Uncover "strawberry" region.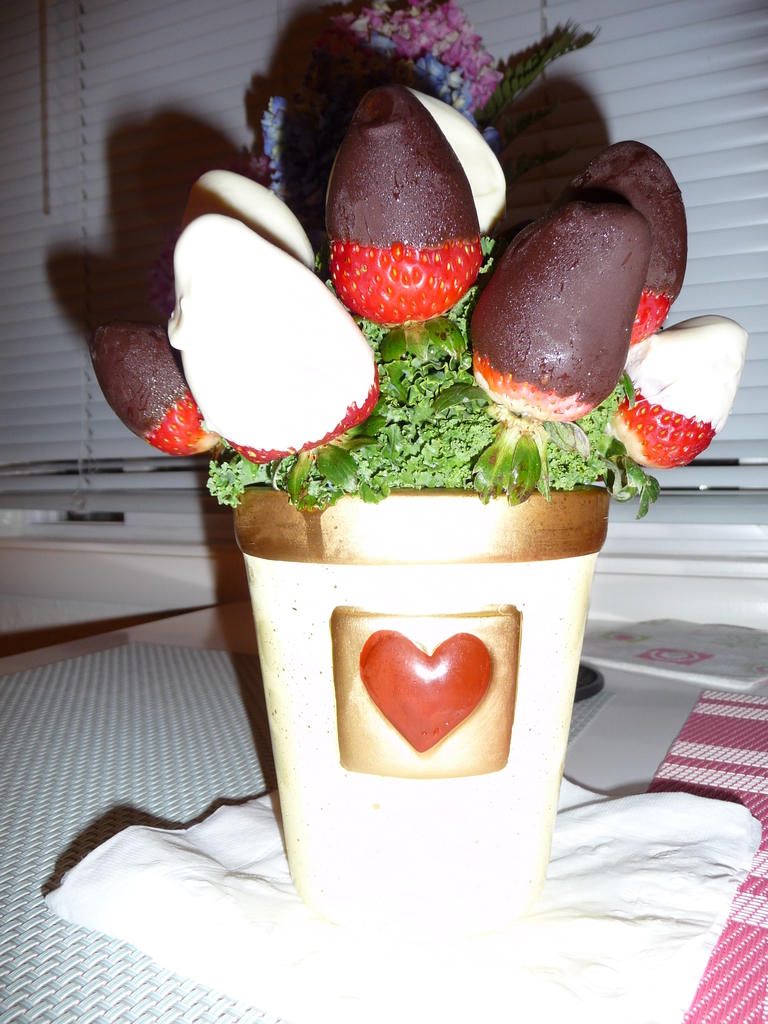
Uncovered: 138,365,220,463.
